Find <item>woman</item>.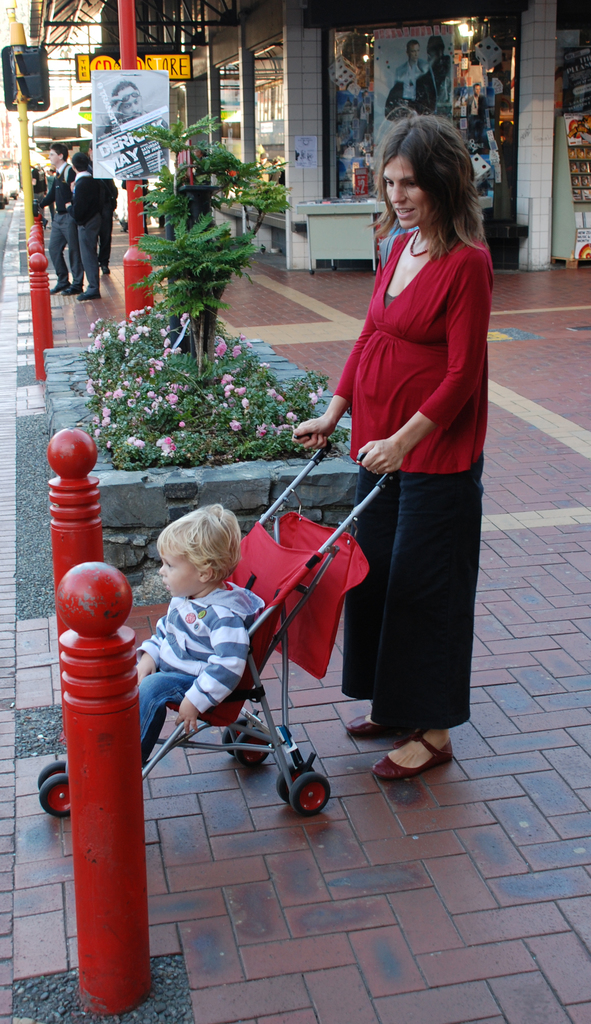
[left=312, top=66, right=487, bottom=803].
